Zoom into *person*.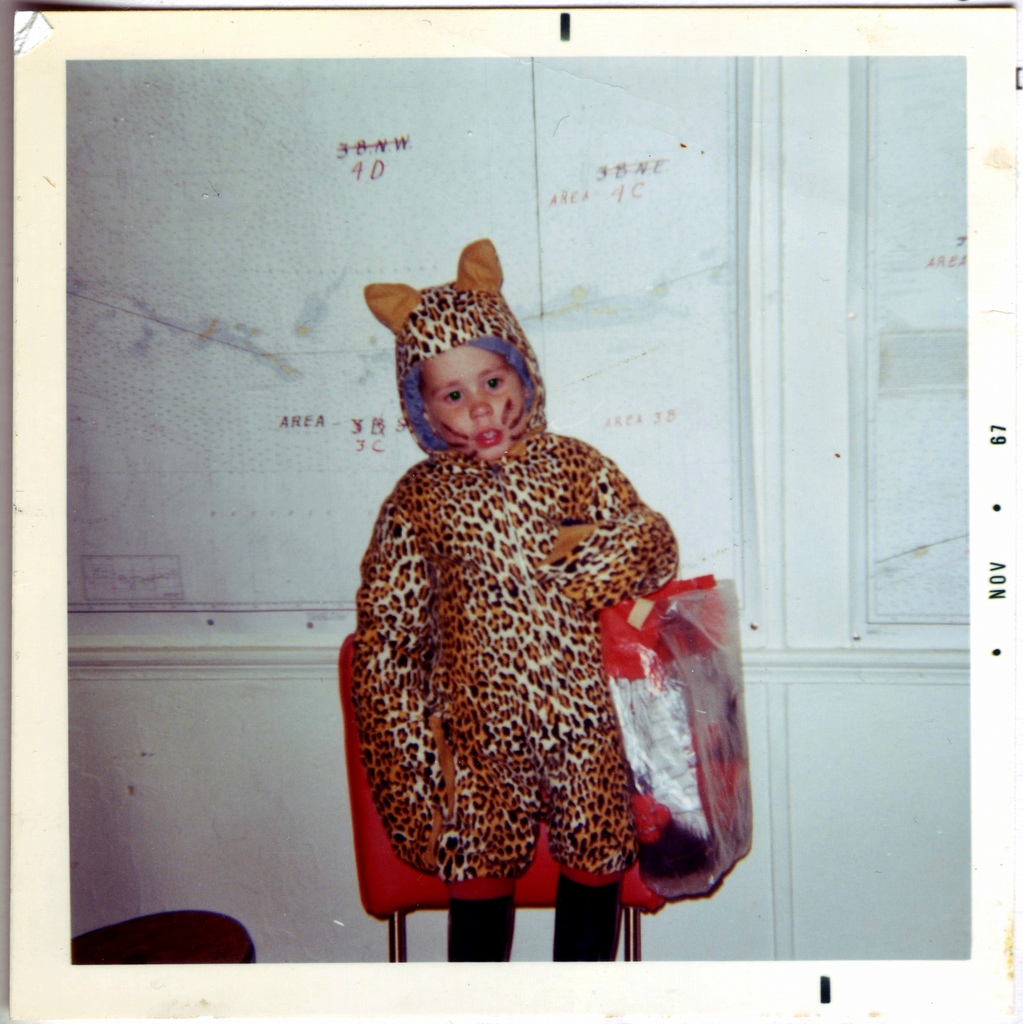
Zoom target: 350 232 679 960.
